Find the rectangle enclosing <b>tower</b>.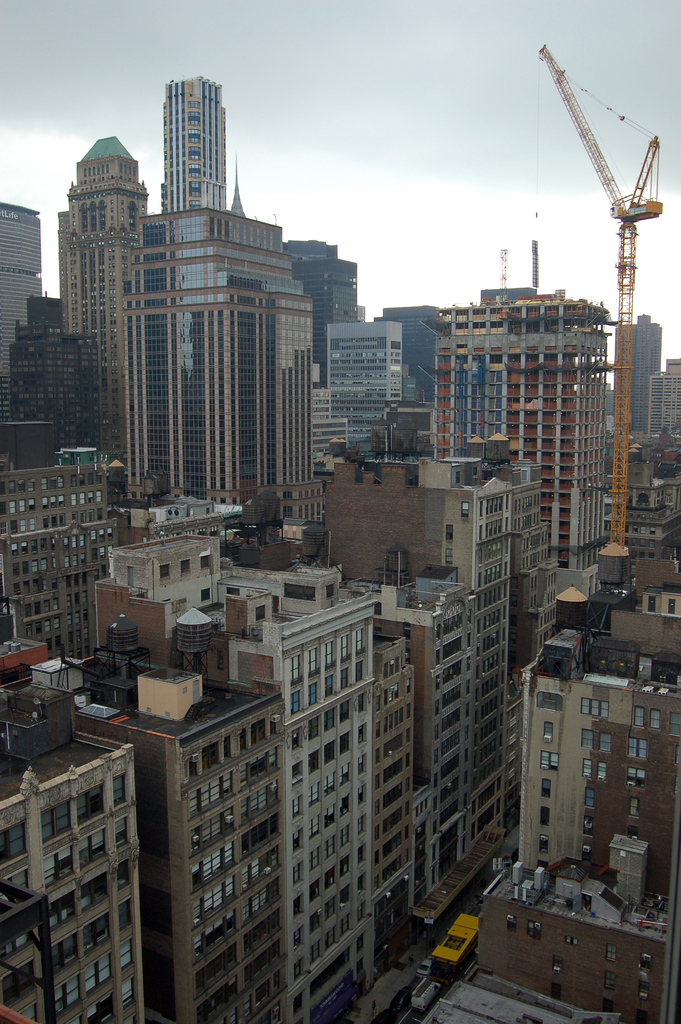
[0,200,36,419].
